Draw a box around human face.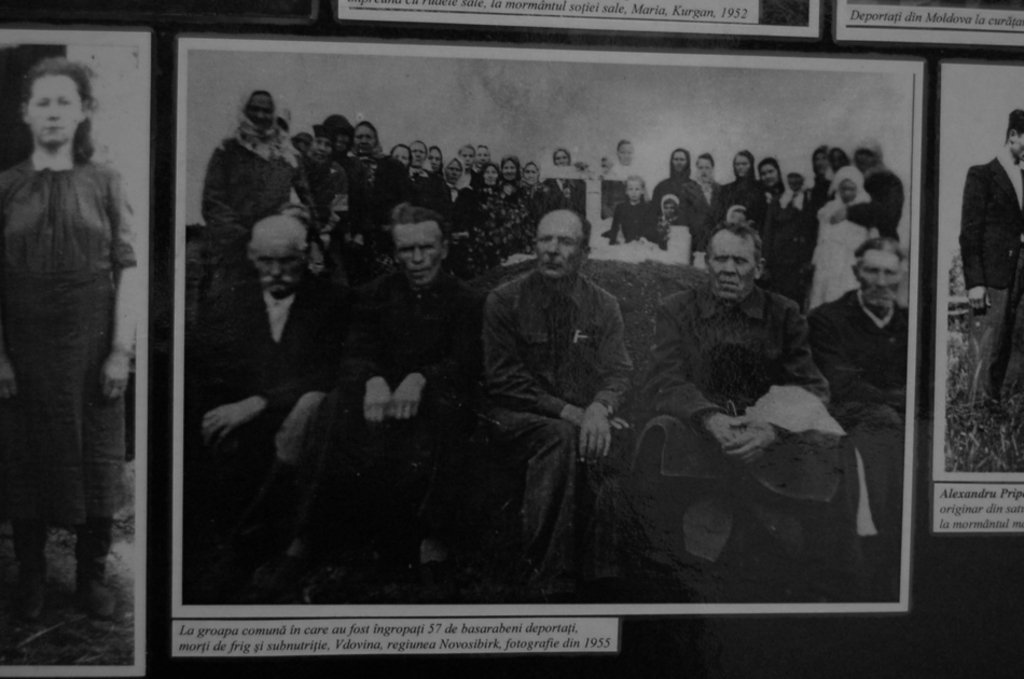
rect(354, 124, 376, 154).
